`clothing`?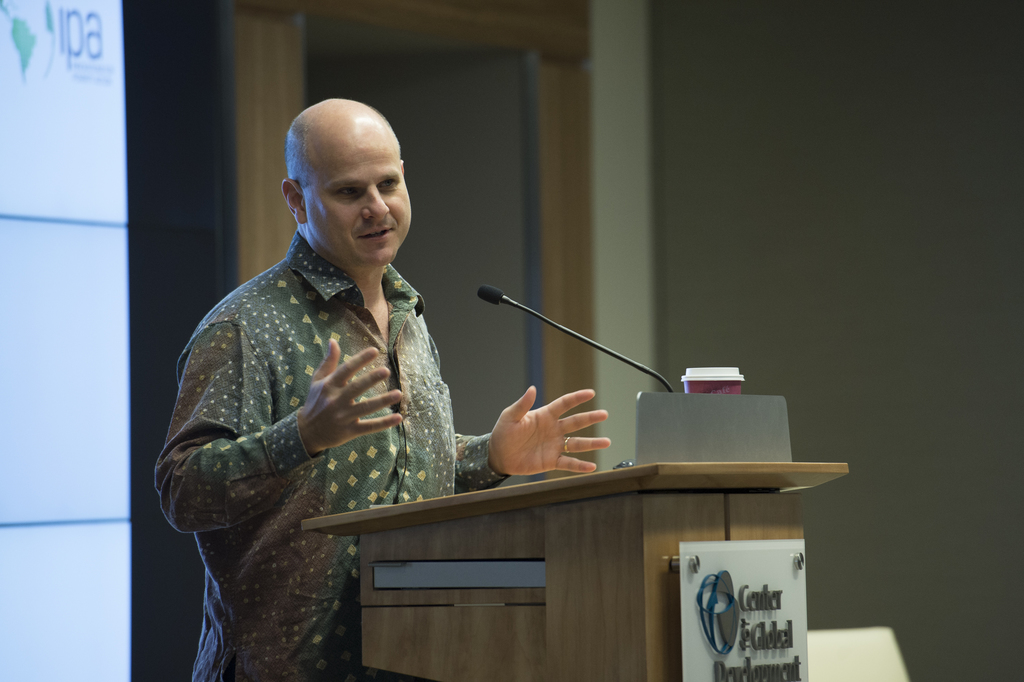
bbox=(150, 229, 496, 681)
